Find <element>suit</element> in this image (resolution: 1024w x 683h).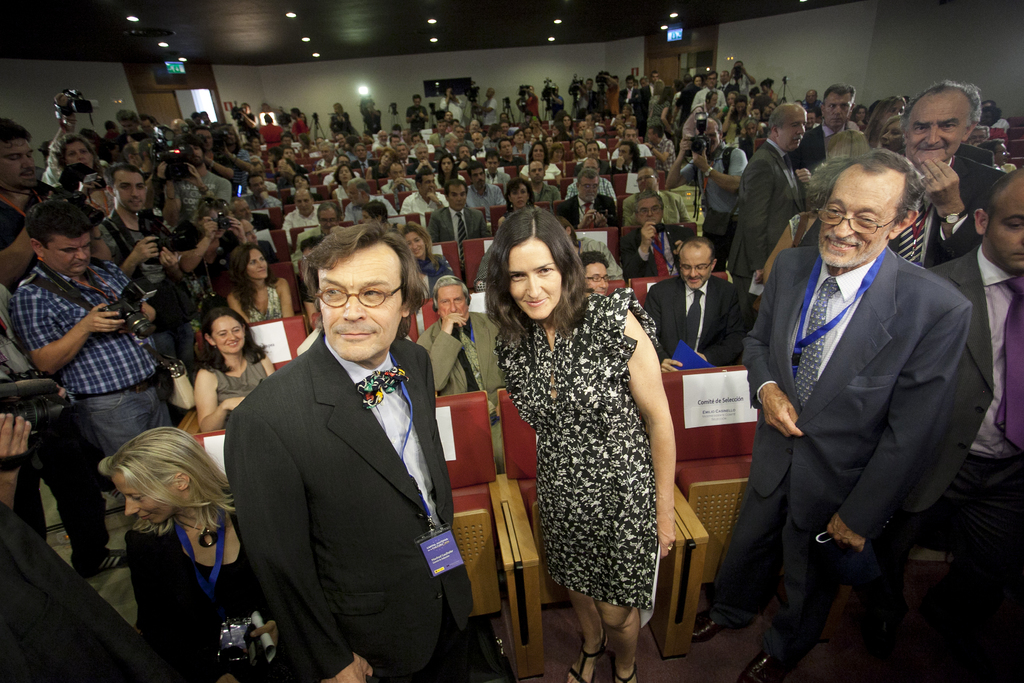
bbox(428, 204, 490, 248).
